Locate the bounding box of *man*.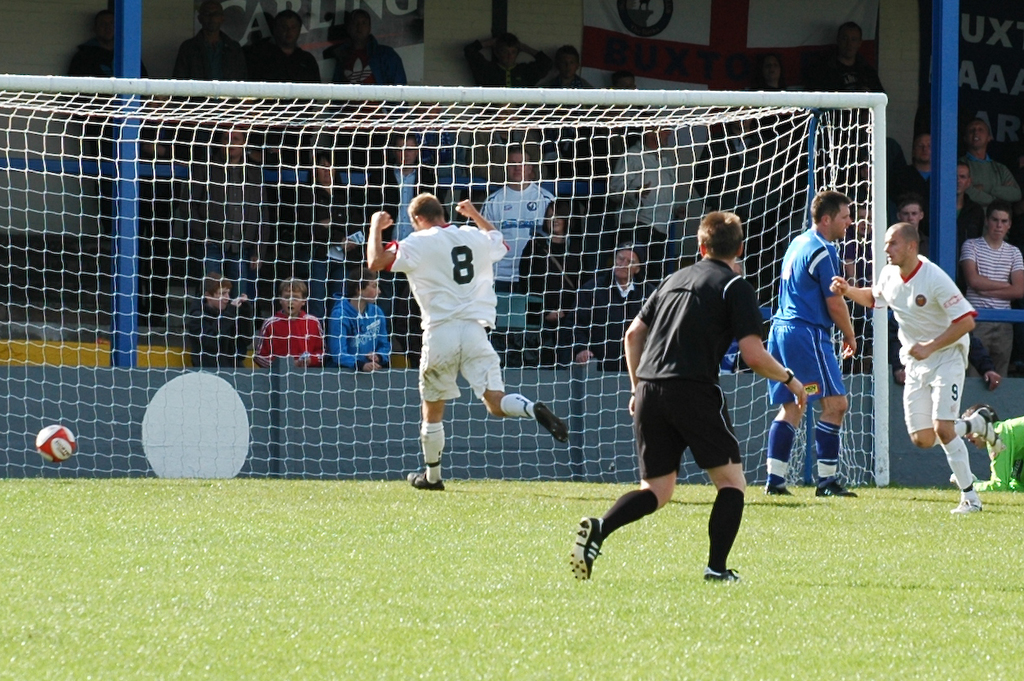
Bounding box: [left=828, top=224, right=1006, bottom=511].
